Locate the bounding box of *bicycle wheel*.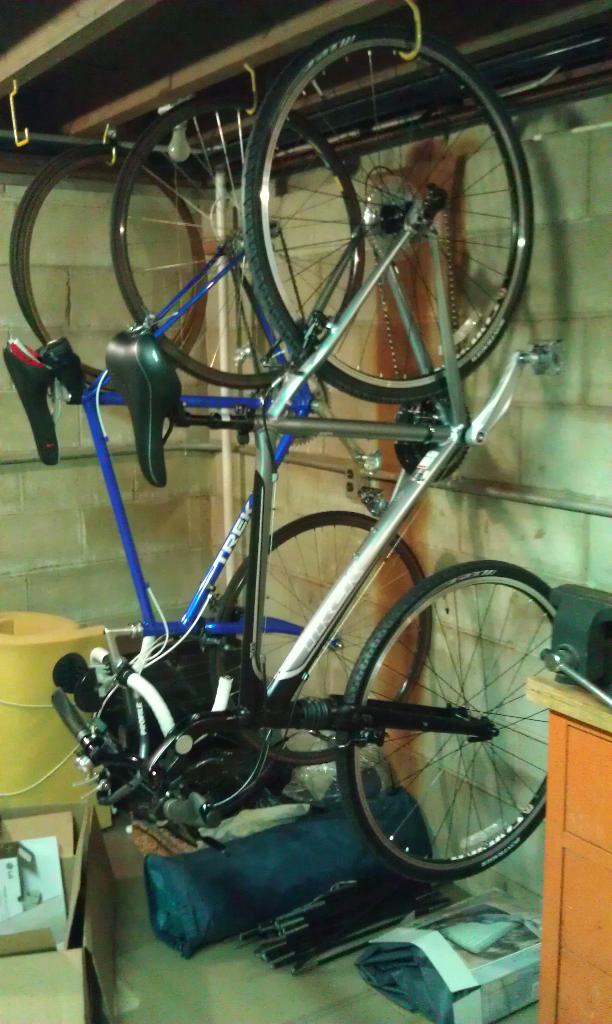
Bounding box: 206/507/434/767.
